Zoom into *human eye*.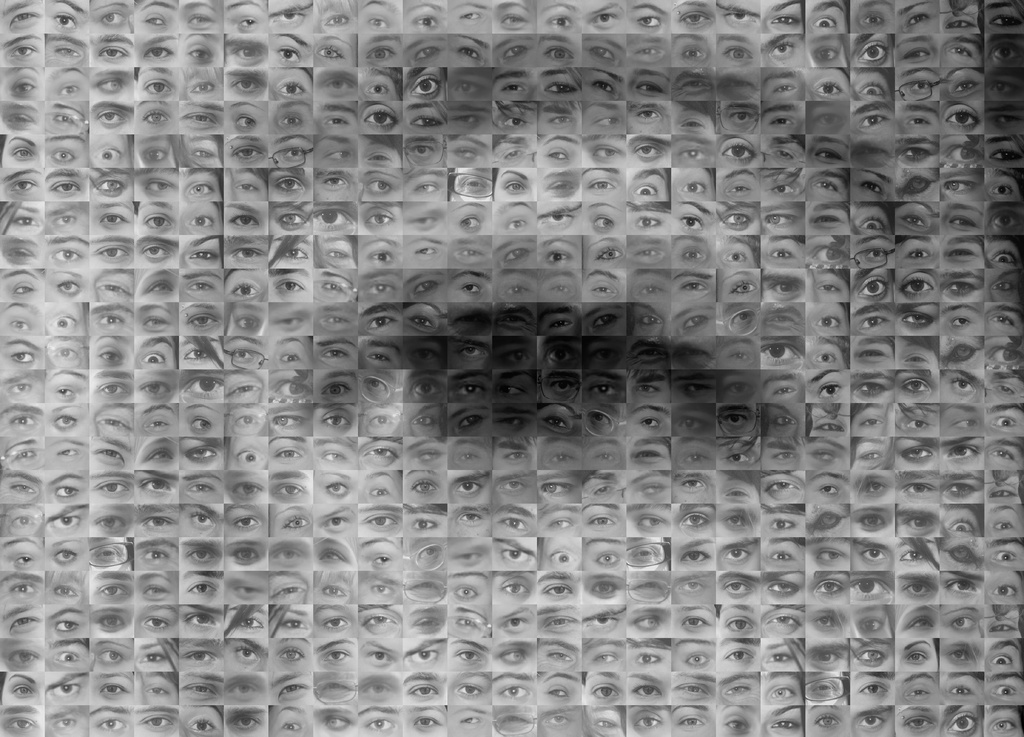
Zoom target: bbox(278, 686, 305, 699).
